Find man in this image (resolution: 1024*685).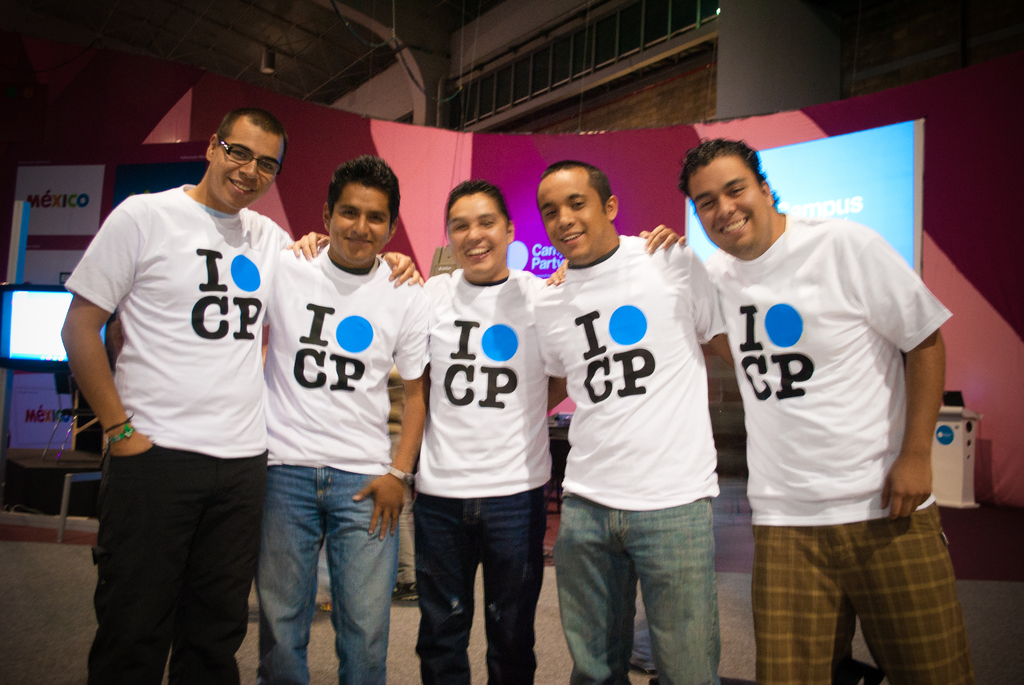
<region>68, 106, 290, 684</region>.
